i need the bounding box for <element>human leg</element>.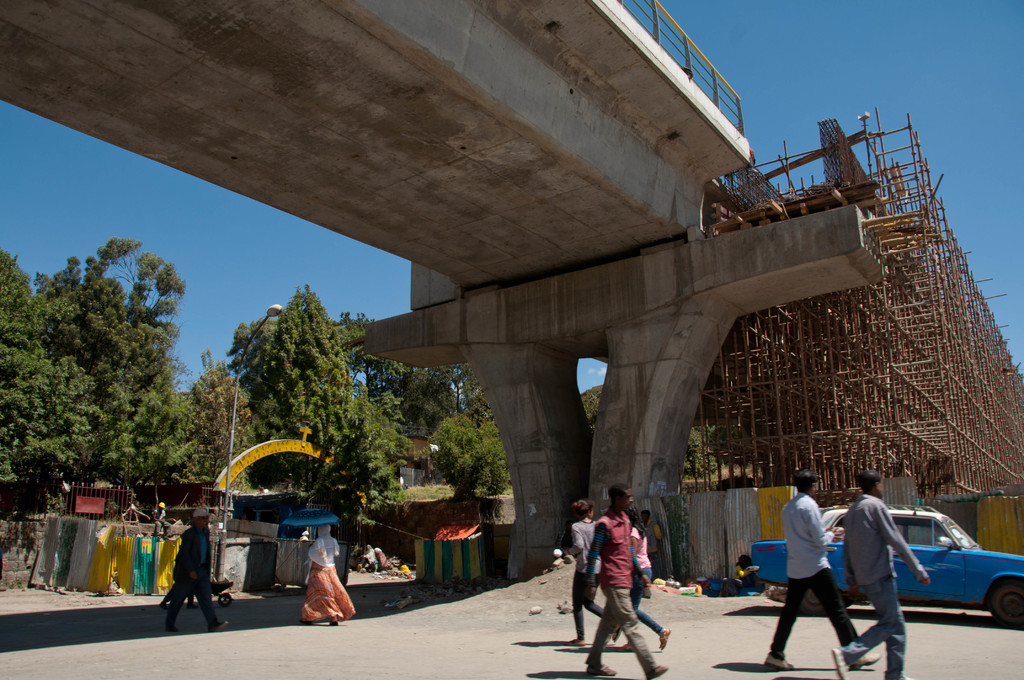
Here it is: {"left": 600, "top": 569, "right": 668, "bottom": 679}.
